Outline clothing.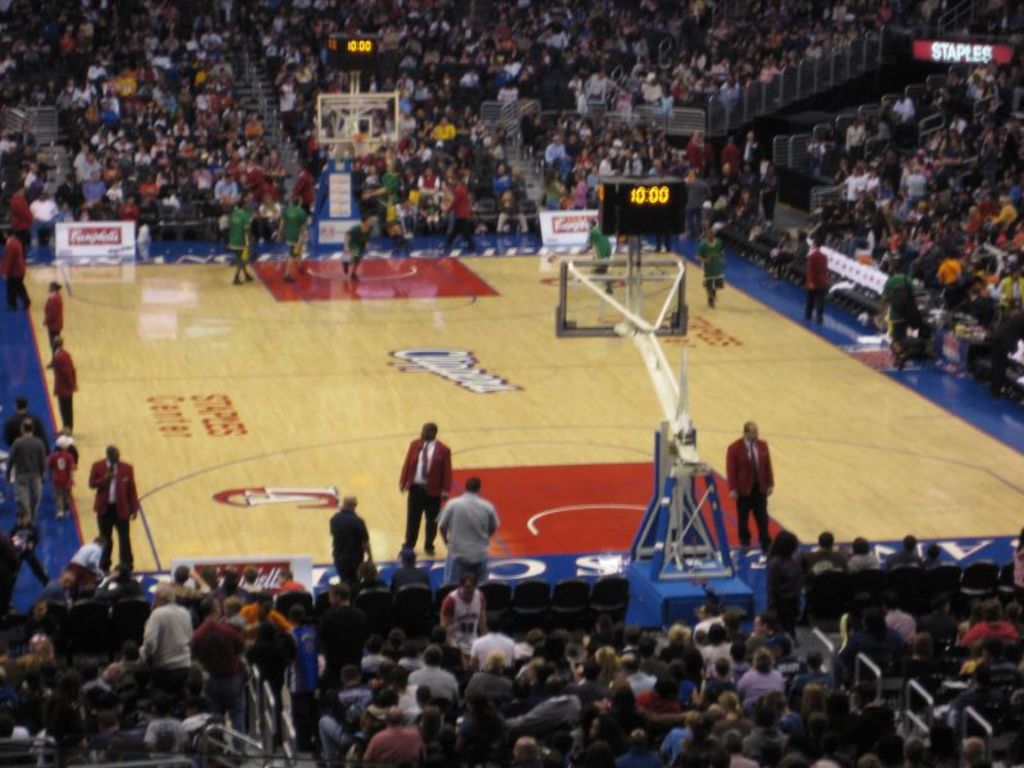
Outline: x1=436 y1=591 x2=484 y2=655.
